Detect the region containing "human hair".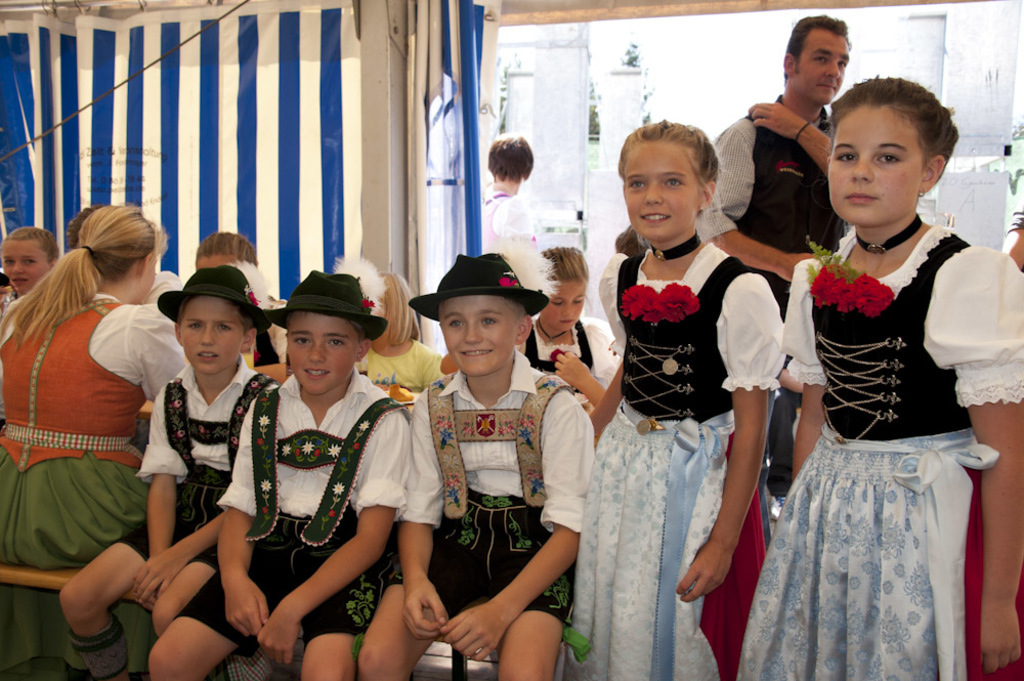
BBox(831, 71, 958, 171).
